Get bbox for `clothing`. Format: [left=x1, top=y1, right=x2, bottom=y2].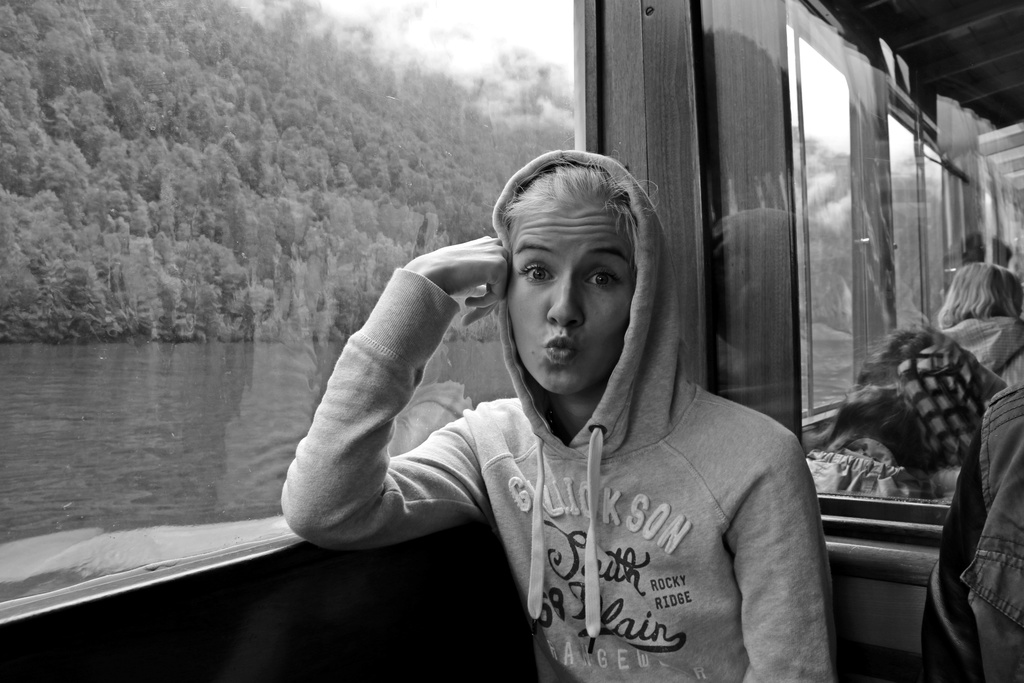
[left=923, top=382, right=1023, bottom=682].
